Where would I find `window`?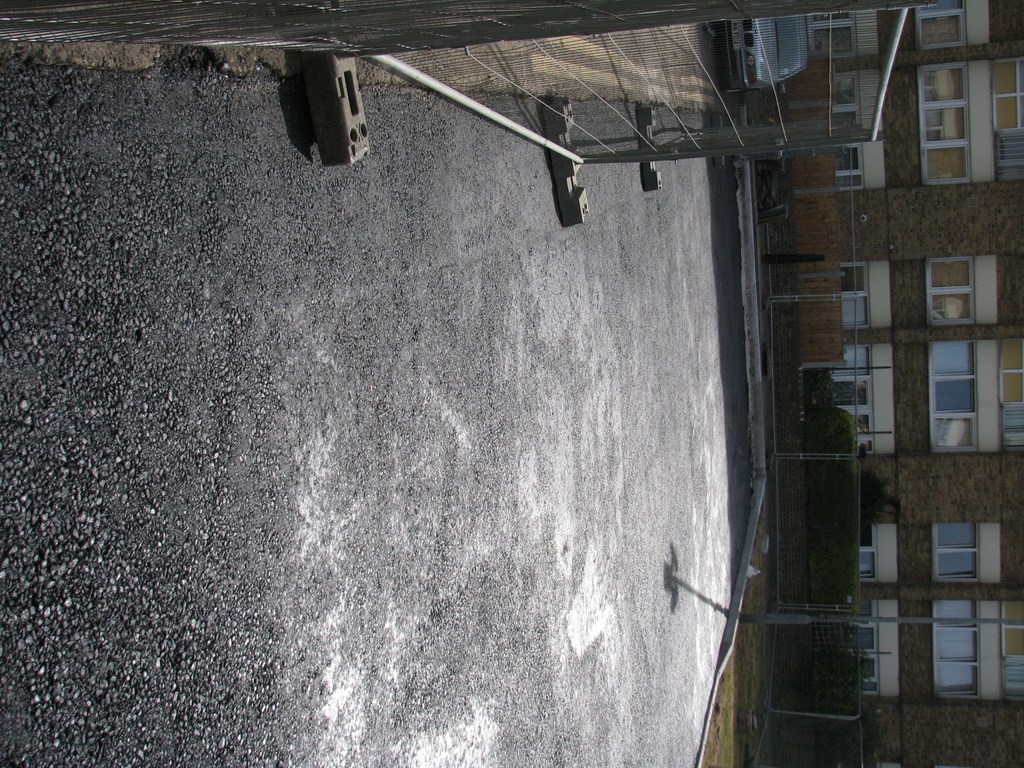
At x1=996, y1=332, x2=1023, y2=454.
